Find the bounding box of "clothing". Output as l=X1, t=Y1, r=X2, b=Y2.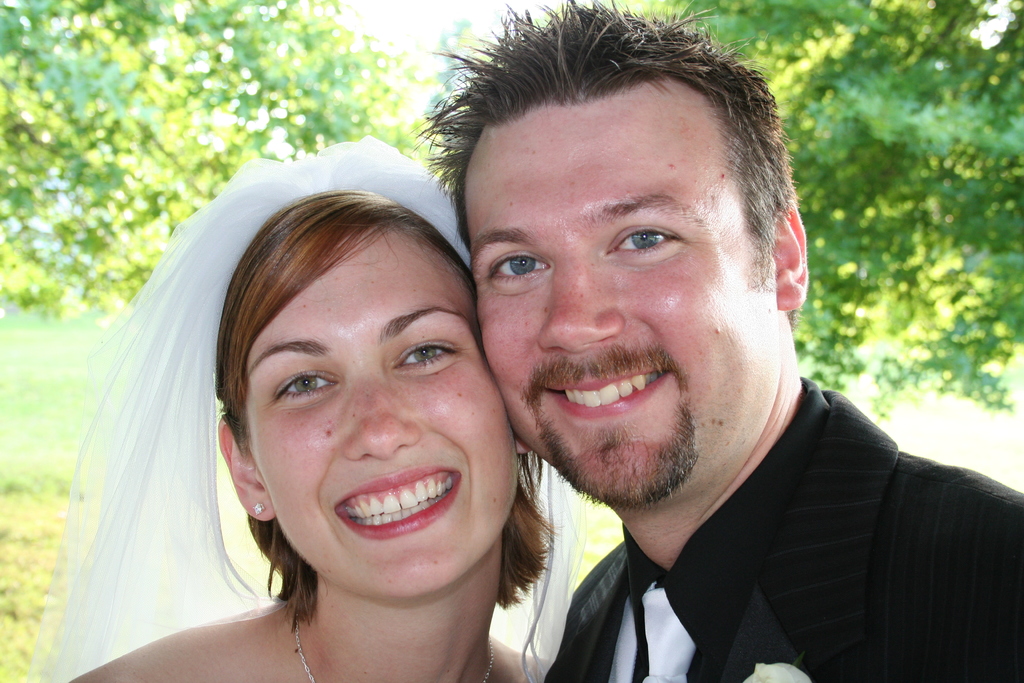
l=545, t=373, r=1023, b=682.
